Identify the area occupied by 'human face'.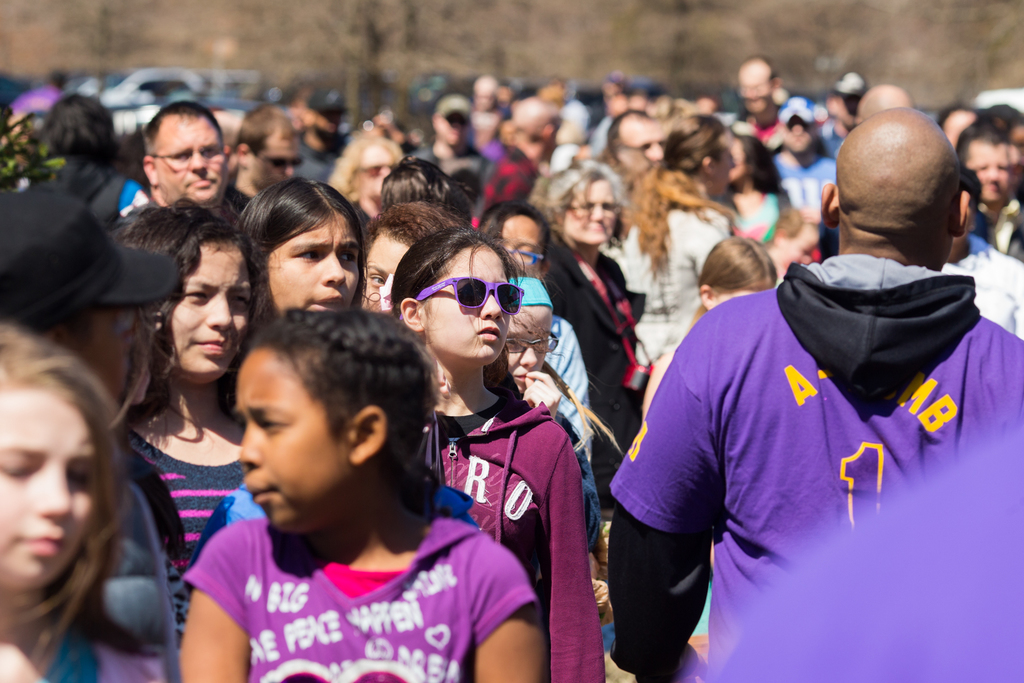
Area: (x1=361, y1=140, x2=392, y2=202).
